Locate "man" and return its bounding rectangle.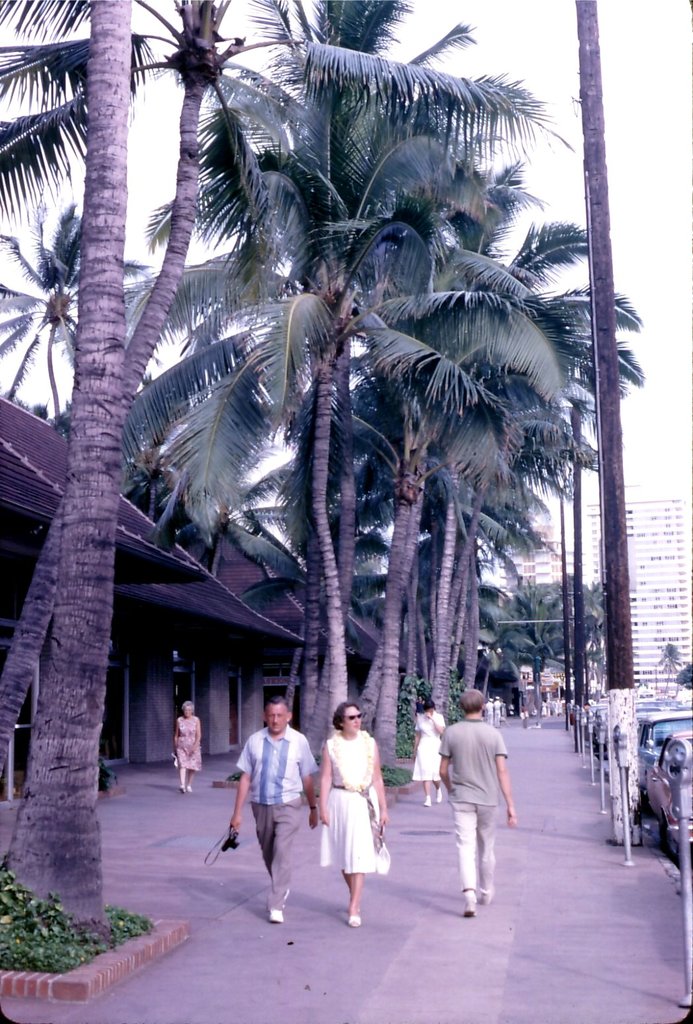
<region>426, 676, 505, 907</region>.
